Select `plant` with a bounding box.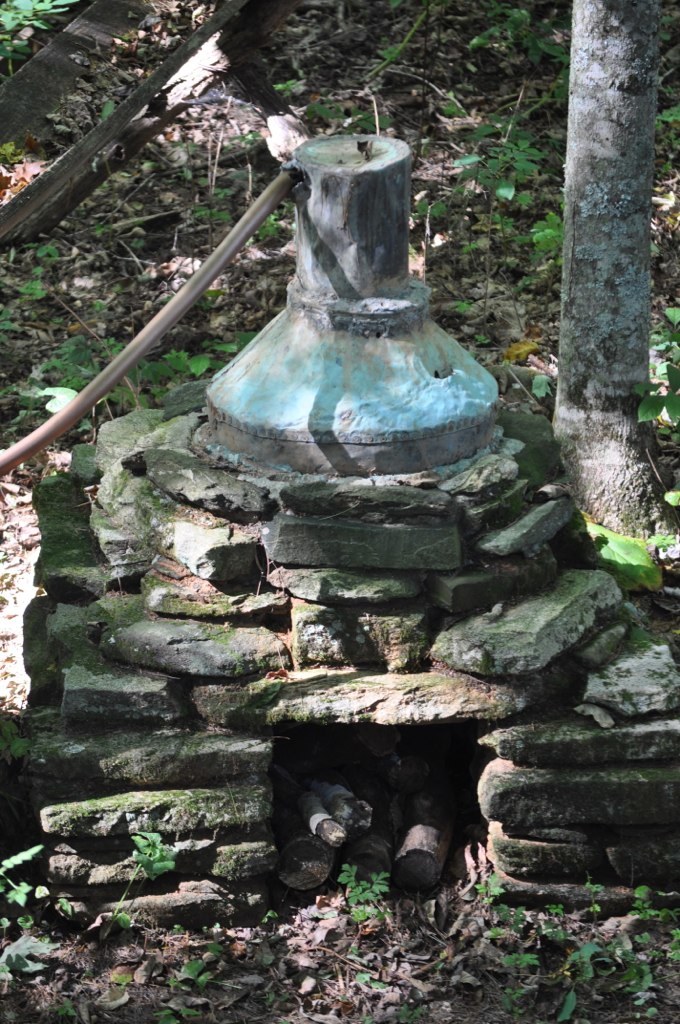
Rect(304, 98, 396, 140).
